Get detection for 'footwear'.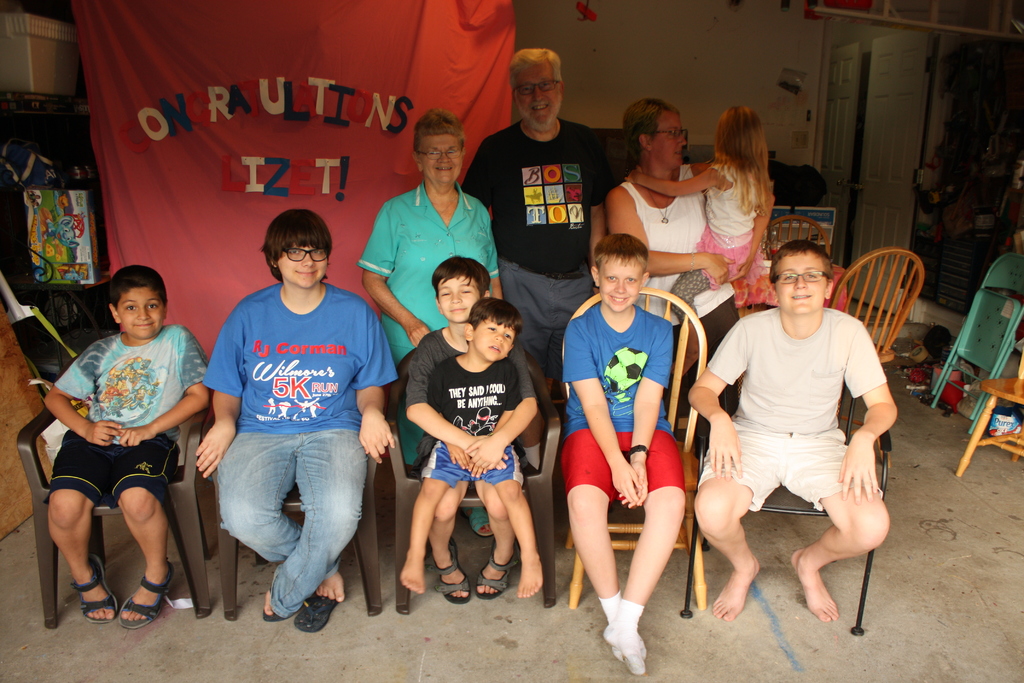
Detection: 265, 575, 287, 623.
